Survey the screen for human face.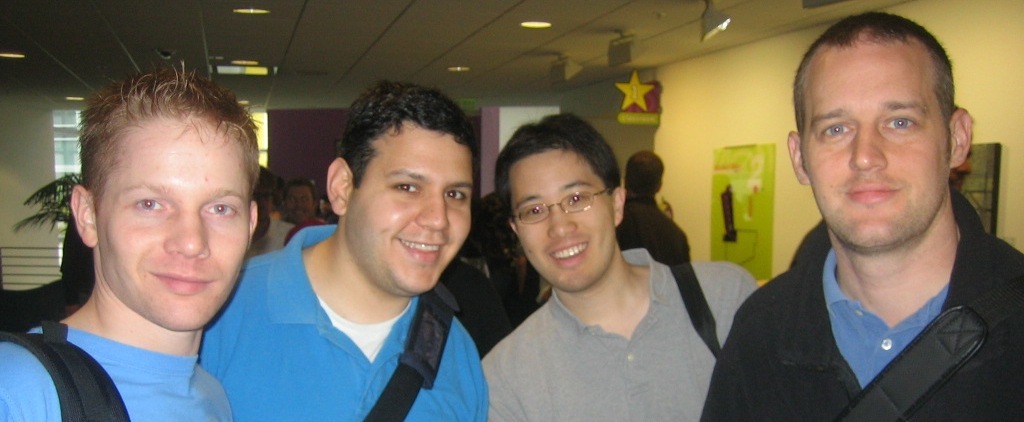
Survey found: left=509, top=143, right=618, bottom=293.
